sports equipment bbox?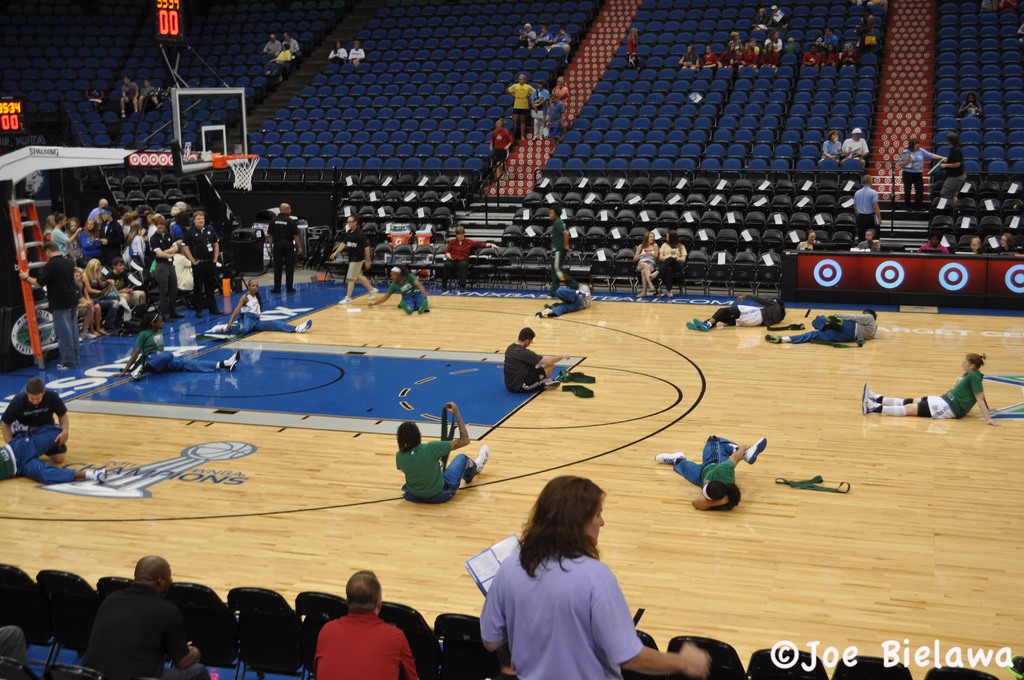
bbox=(222, 350, 242, 373)
